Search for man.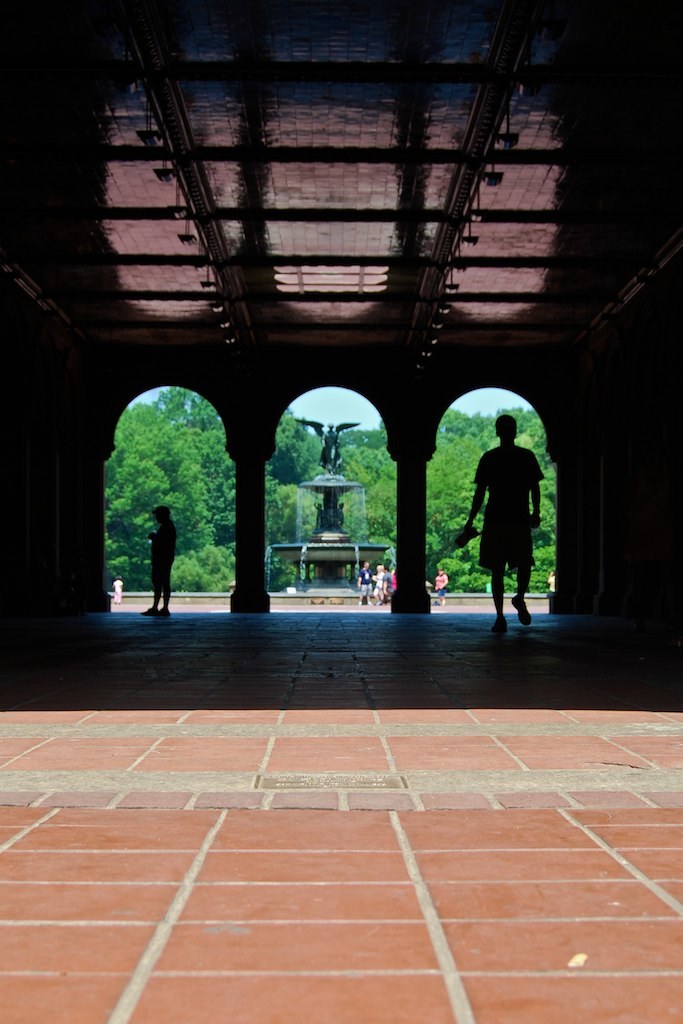
Found at 445 414 549 624.
